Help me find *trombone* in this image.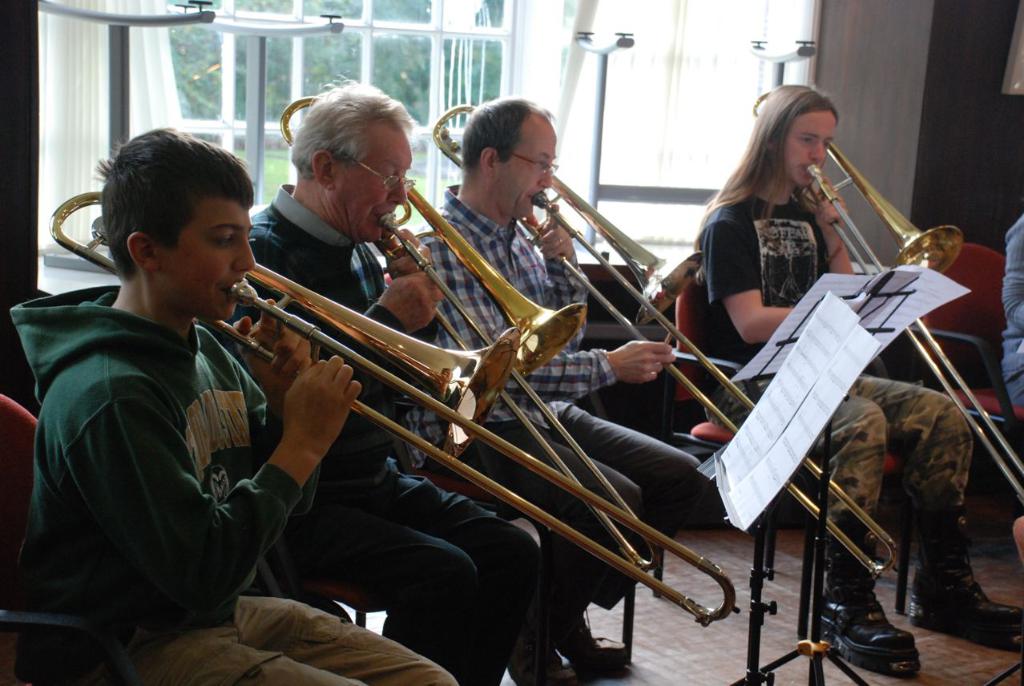
Found it: left=753, top=91, right=1023, bottom=497.
